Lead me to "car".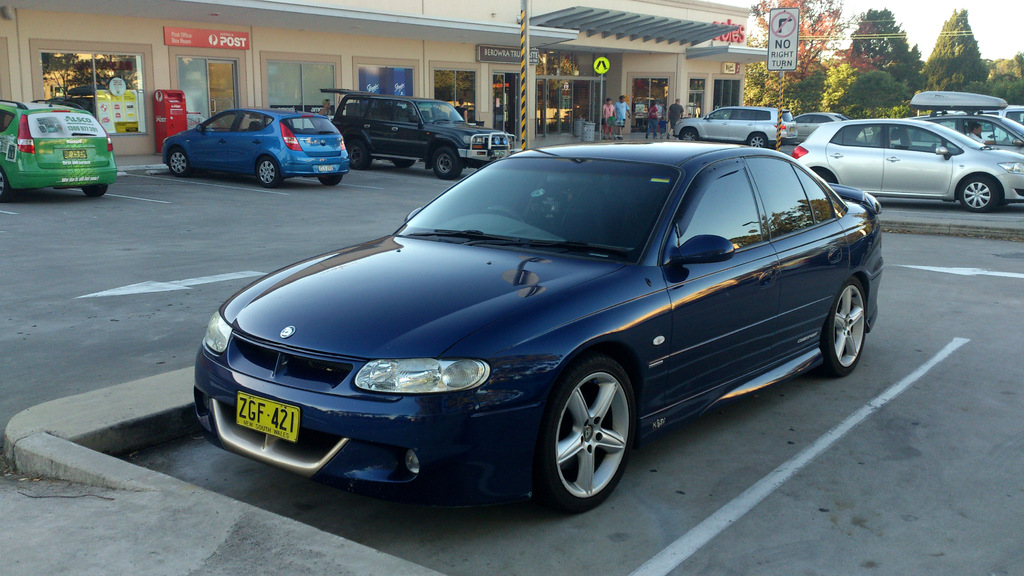
Lead to crop(204, 130, 884, 513).
